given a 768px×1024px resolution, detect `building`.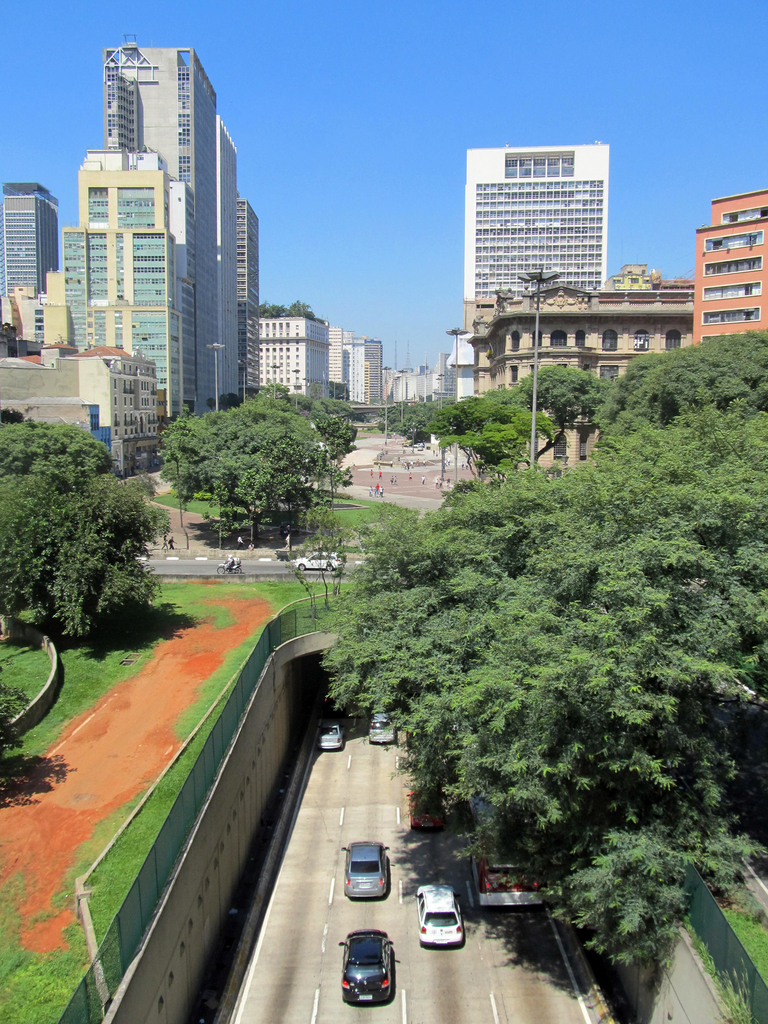
(465, 274, 687, 477).
